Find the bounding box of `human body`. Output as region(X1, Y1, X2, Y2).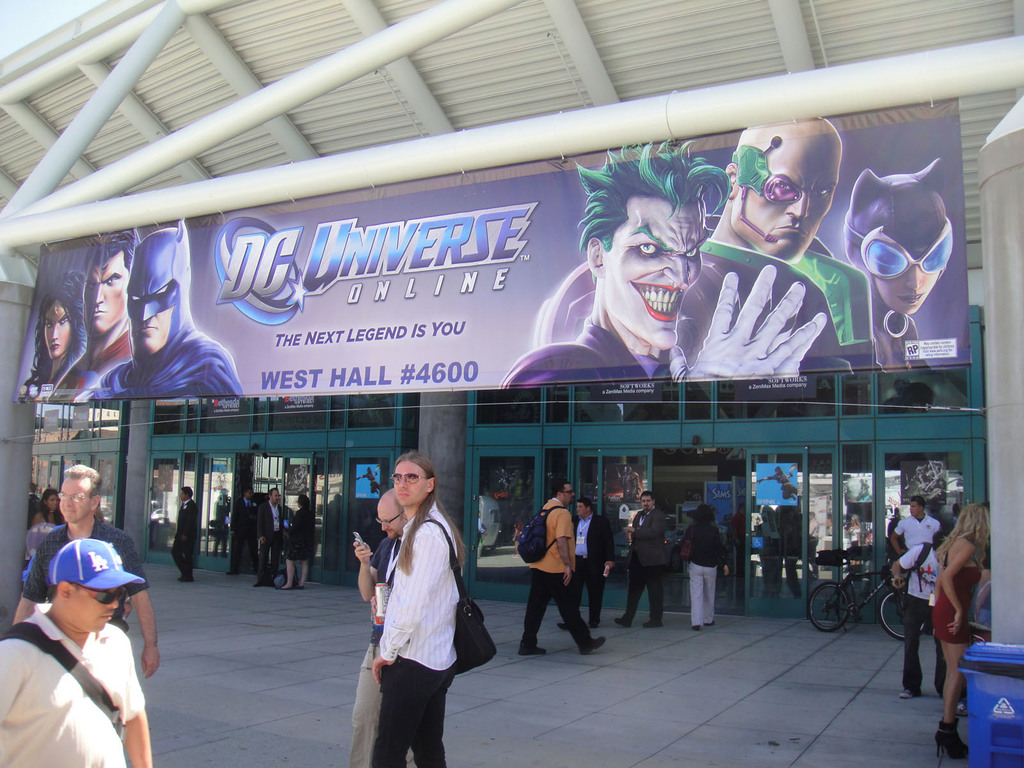
region(510, 522, 522, 557).
